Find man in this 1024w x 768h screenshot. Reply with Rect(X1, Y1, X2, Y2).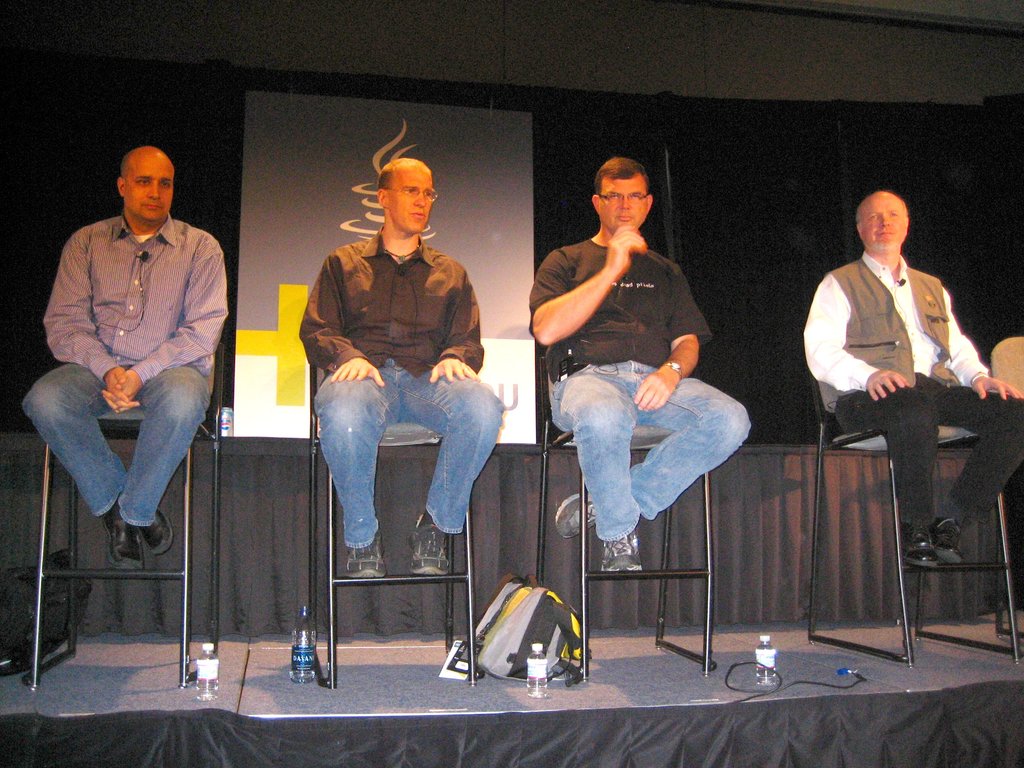
Rect(532, 159, 749, 572).
